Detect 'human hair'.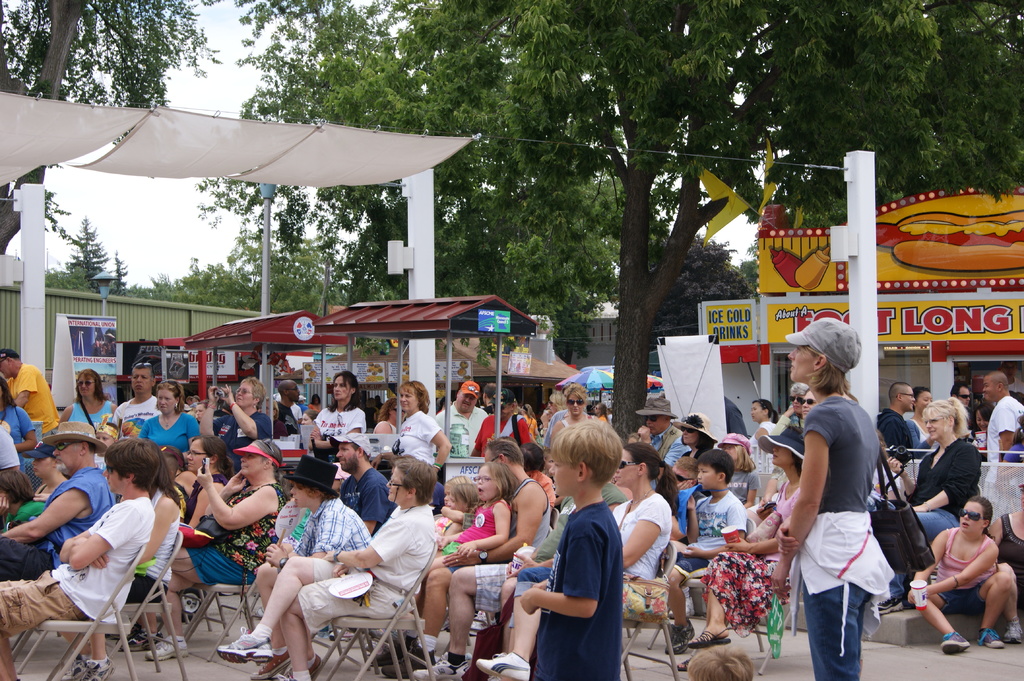
Detected at box(566, 378, 595, 402).
